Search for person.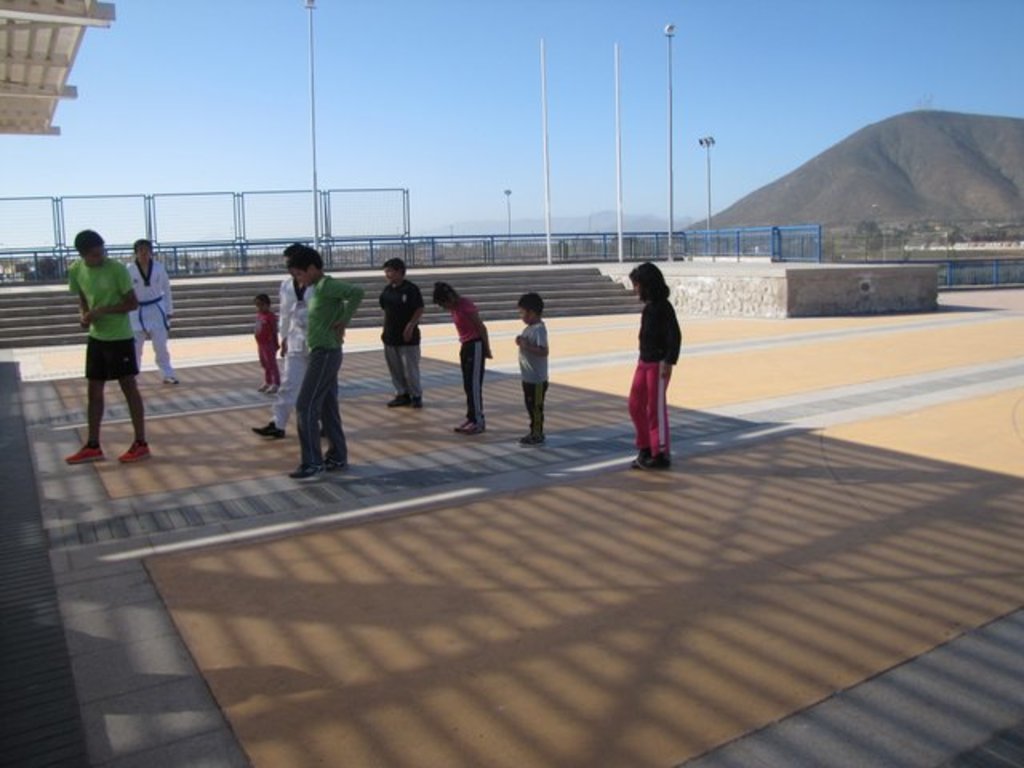
Found at (62,227,154,466).
